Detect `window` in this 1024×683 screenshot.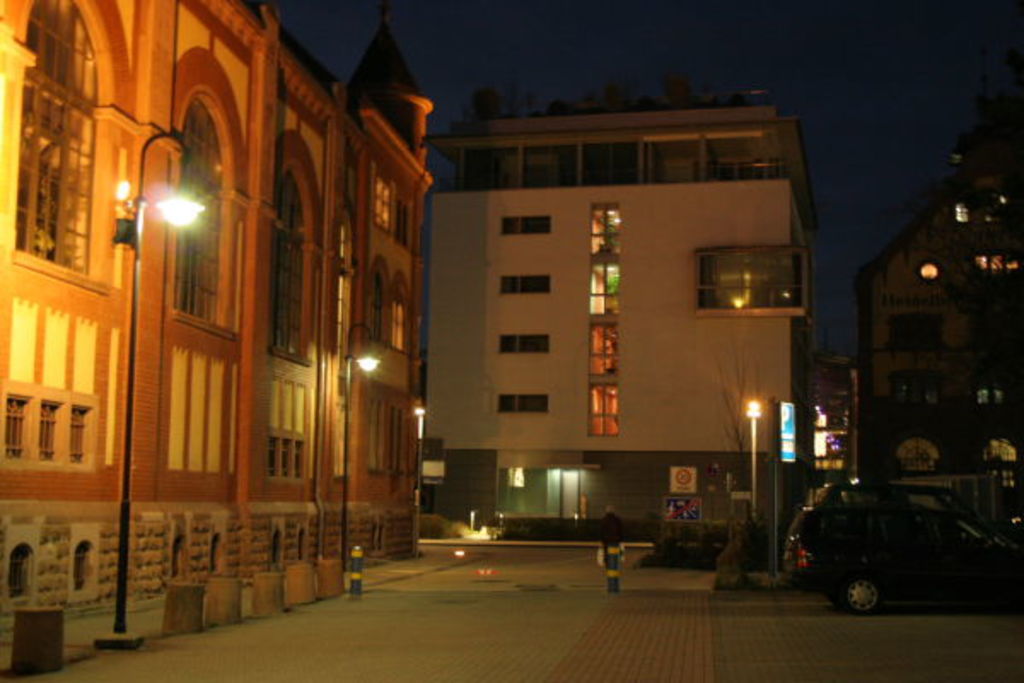
Detection: [498, 275, 550, 297].
